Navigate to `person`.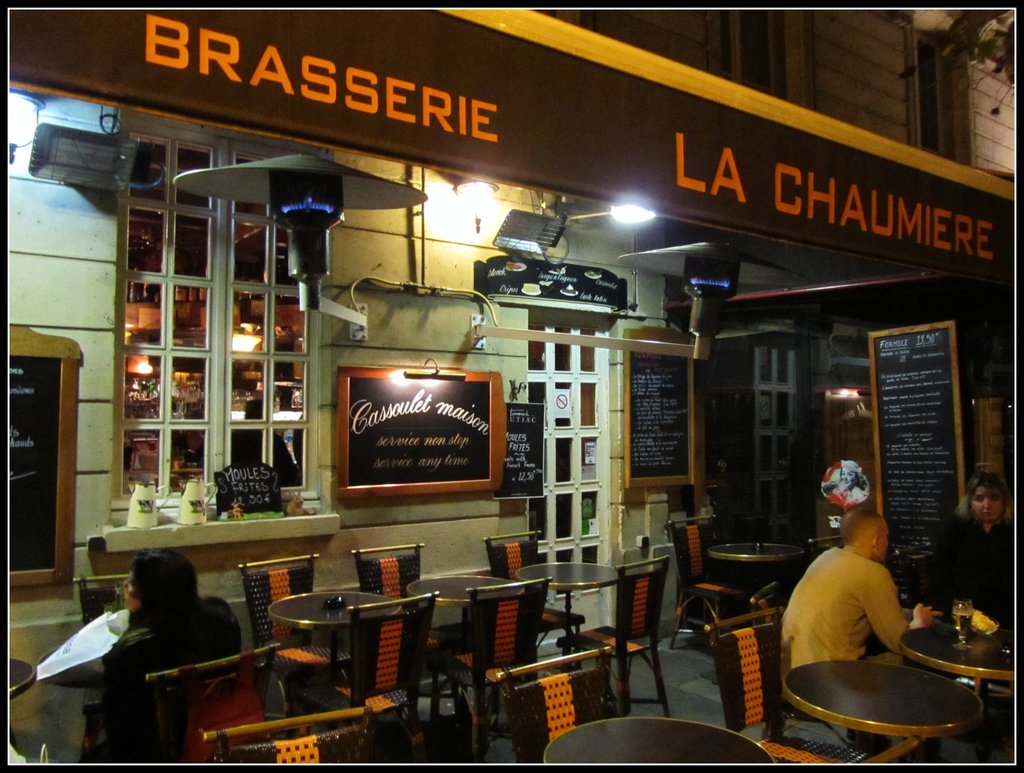
Navigation target: box(100, 546, 245, 772).
